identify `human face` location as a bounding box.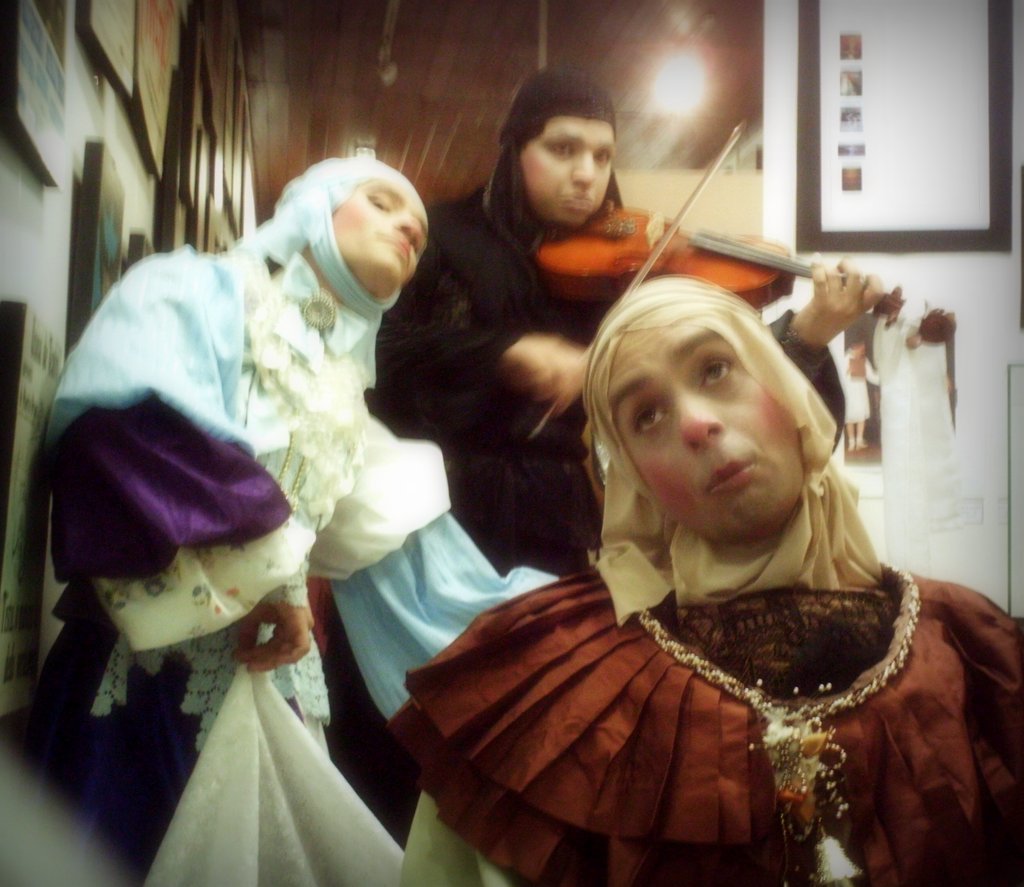
{"x1": 519, "y1": 113, "x2": 616, "y2": 233}.
